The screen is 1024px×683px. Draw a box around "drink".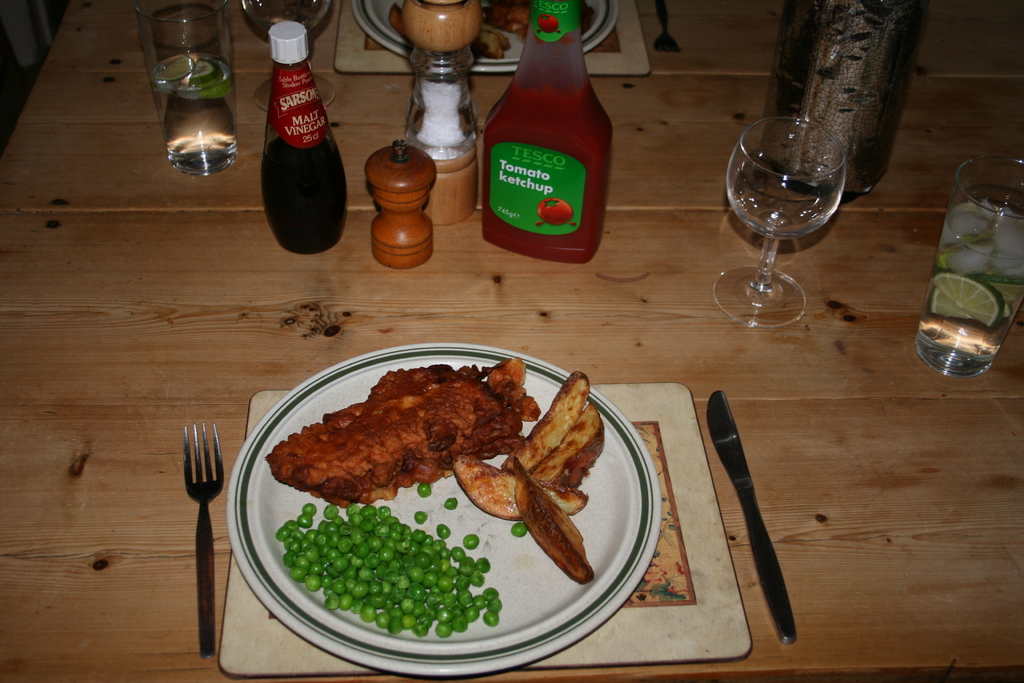
bbox=(146, 49, 232, 174).
